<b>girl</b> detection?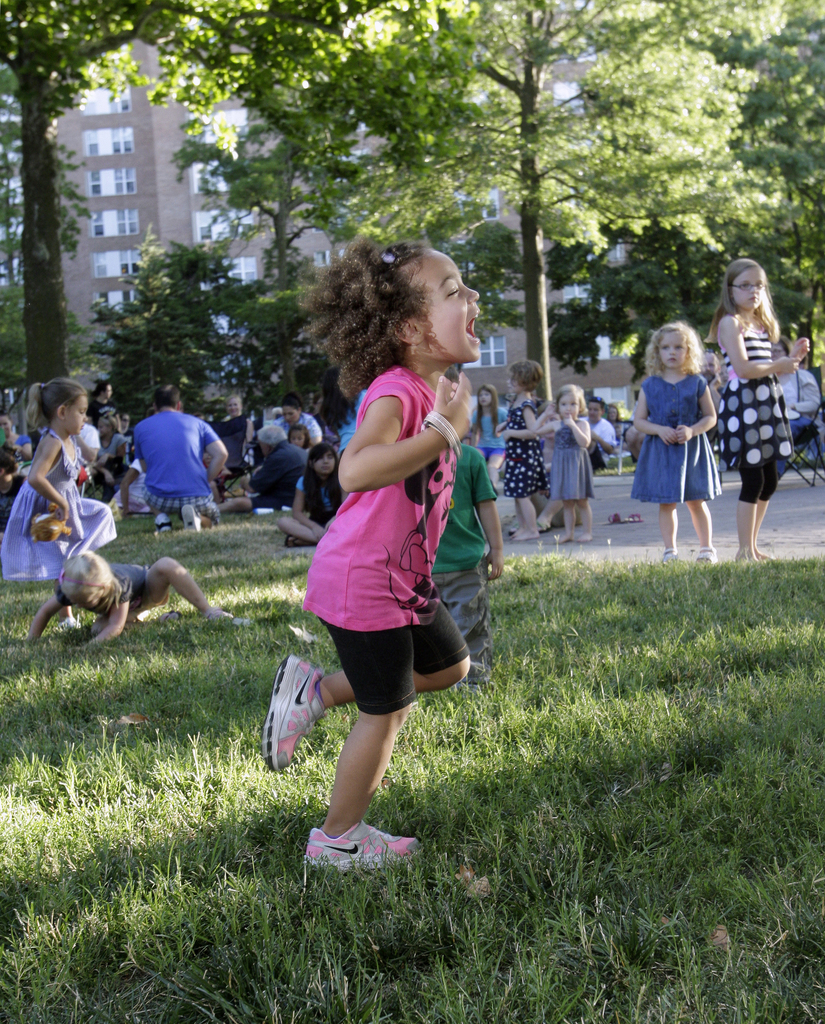
x1=629, y1=323, x2=722, y2=563
